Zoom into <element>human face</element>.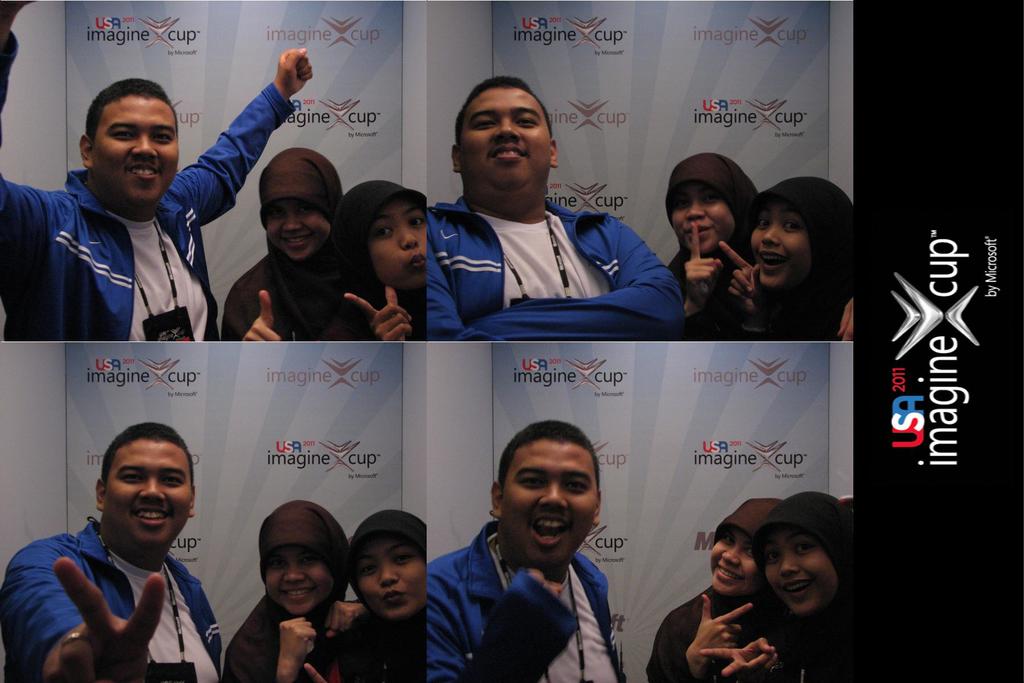
Zoom target: region(89, 97, 182, 198).
